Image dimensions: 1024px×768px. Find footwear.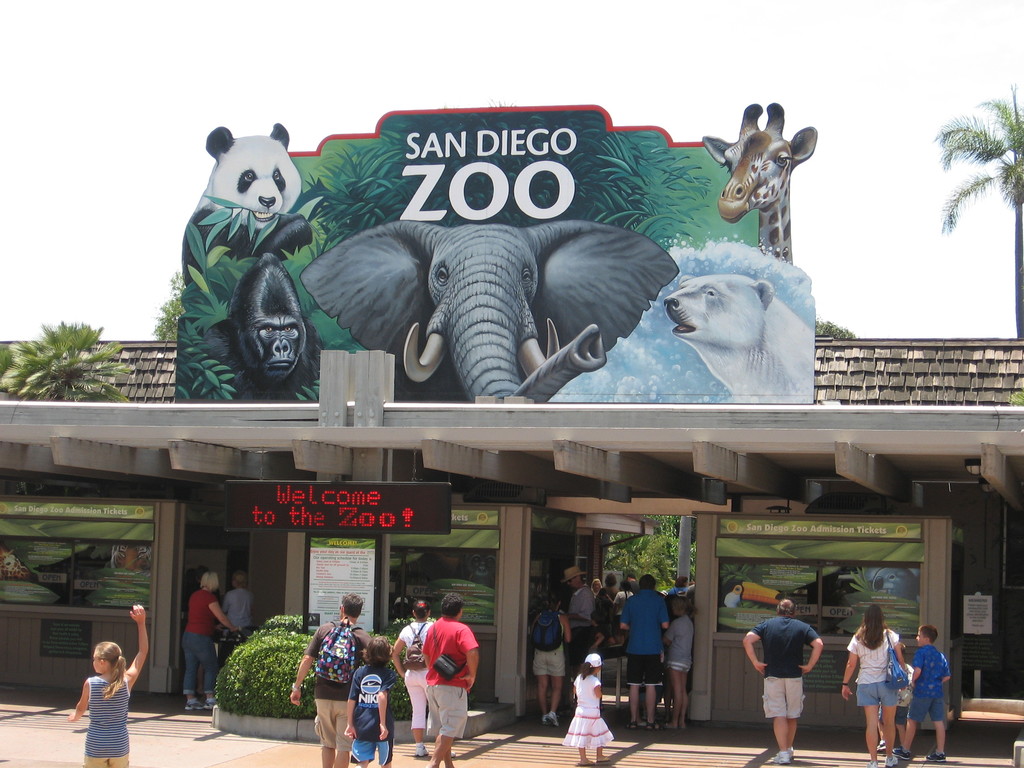
<region>540, 712, 549, 724</region>.
